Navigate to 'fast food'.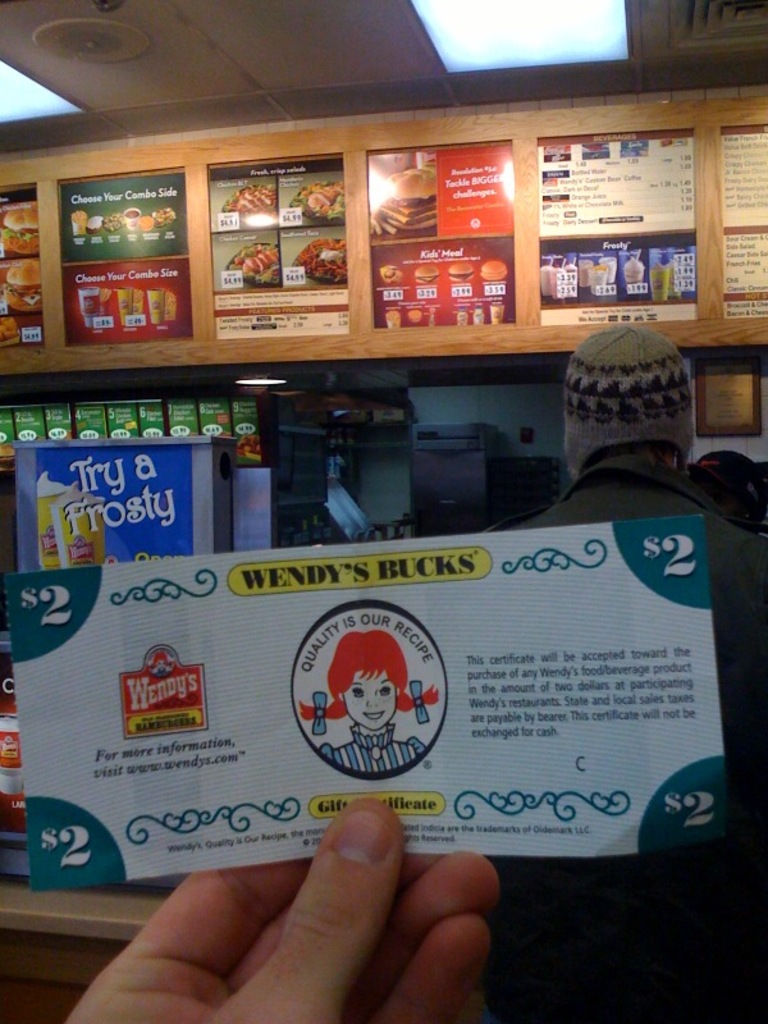
Navigation target: 407:305:426:325.
